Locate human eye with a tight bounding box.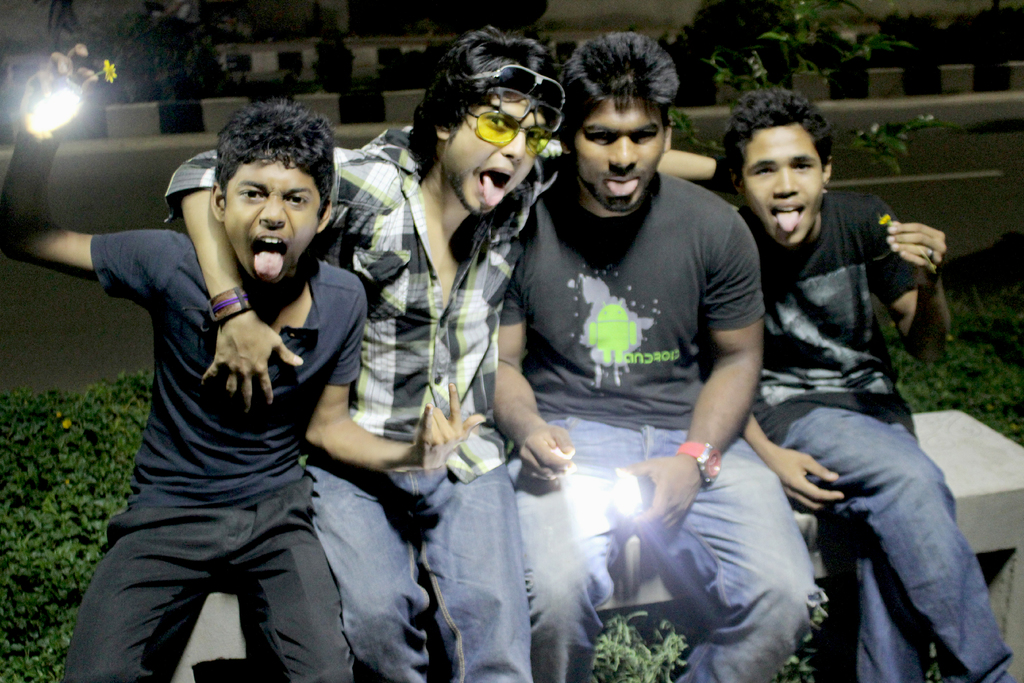
240, 185, 268, 199.
